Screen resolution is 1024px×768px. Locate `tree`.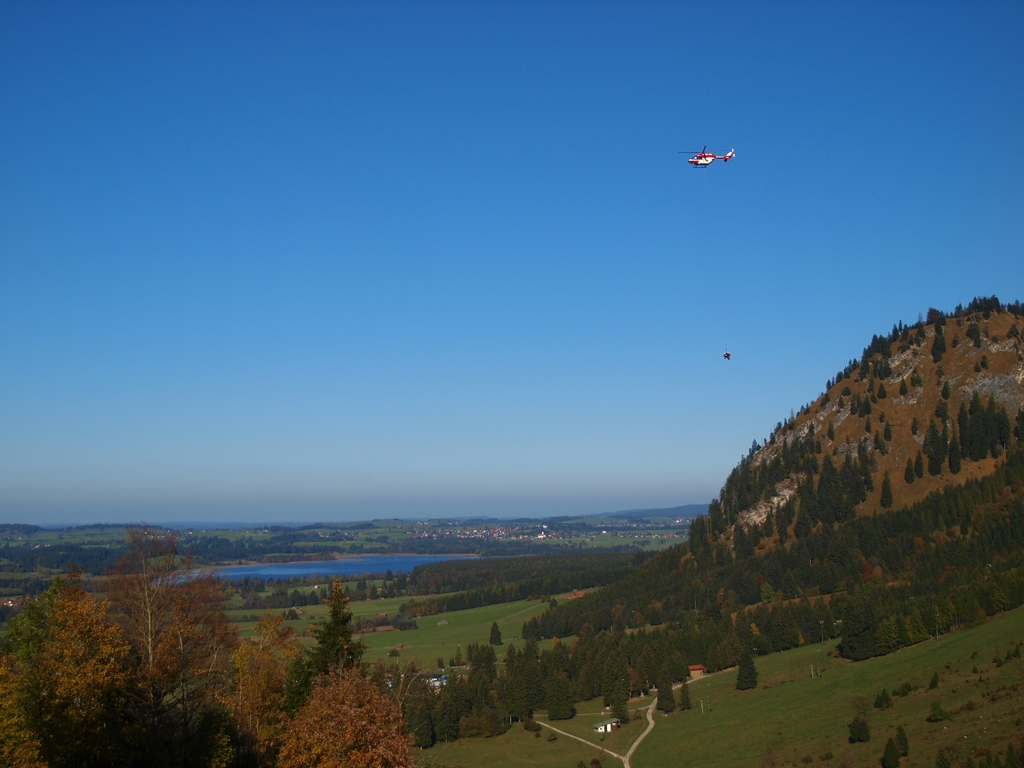
pyautogui.locateOnScreen(496, 636, 504, 648).
